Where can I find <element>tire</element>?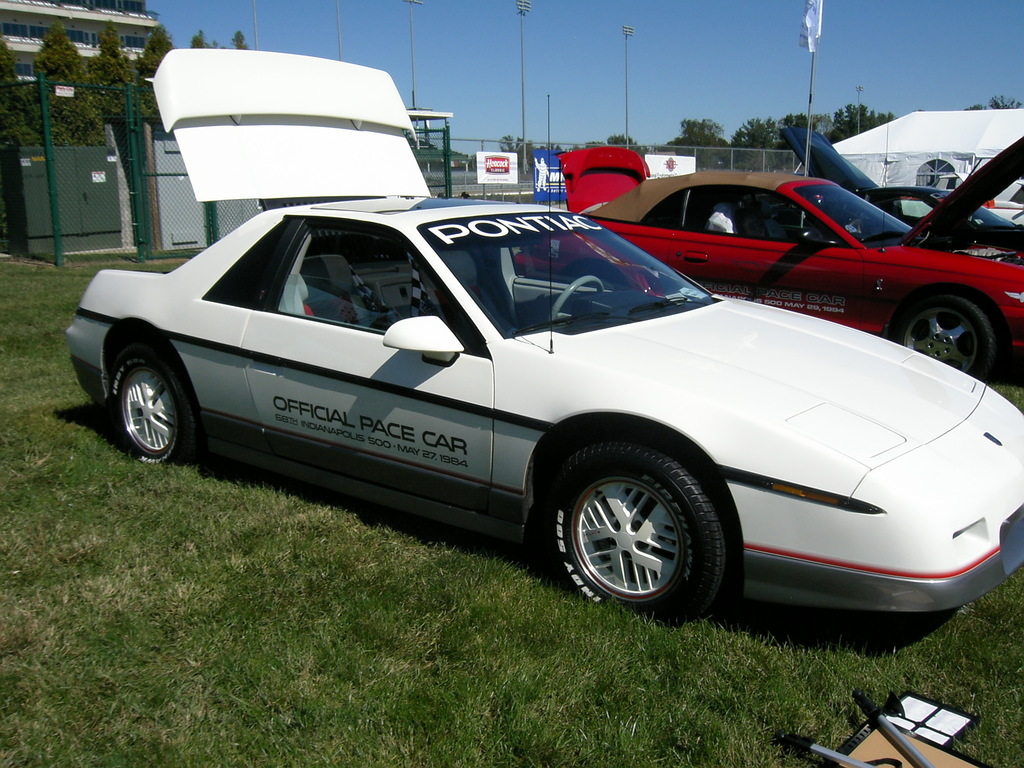
You can find it at bbox=(543, 438, 733, 625).
